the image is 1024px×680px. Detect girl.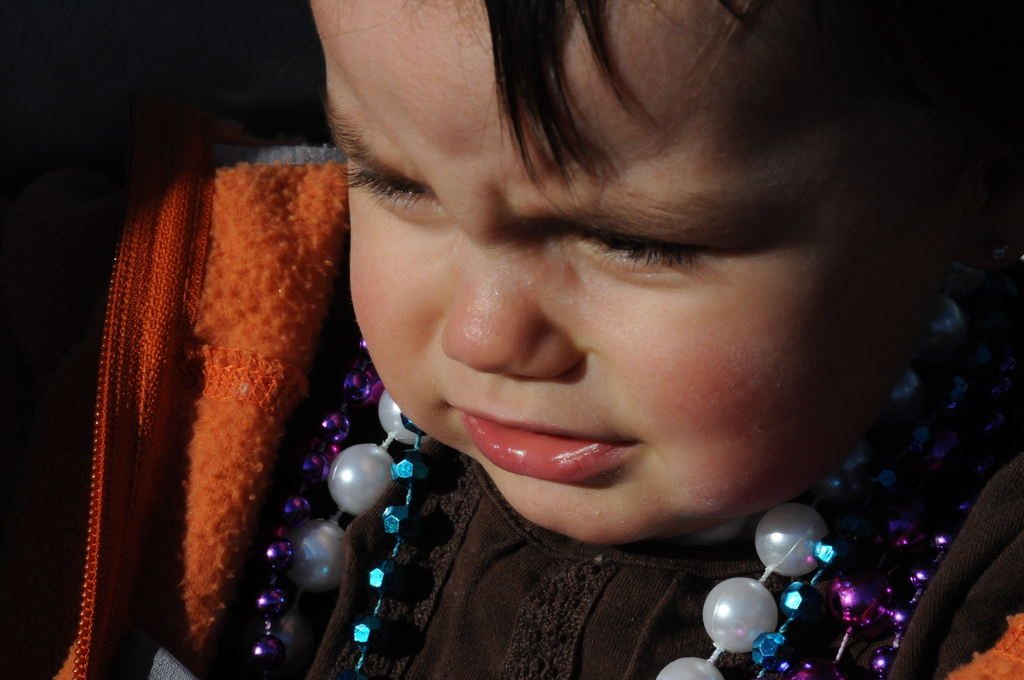
Detection: locate(54, 0, 1023, 679).
